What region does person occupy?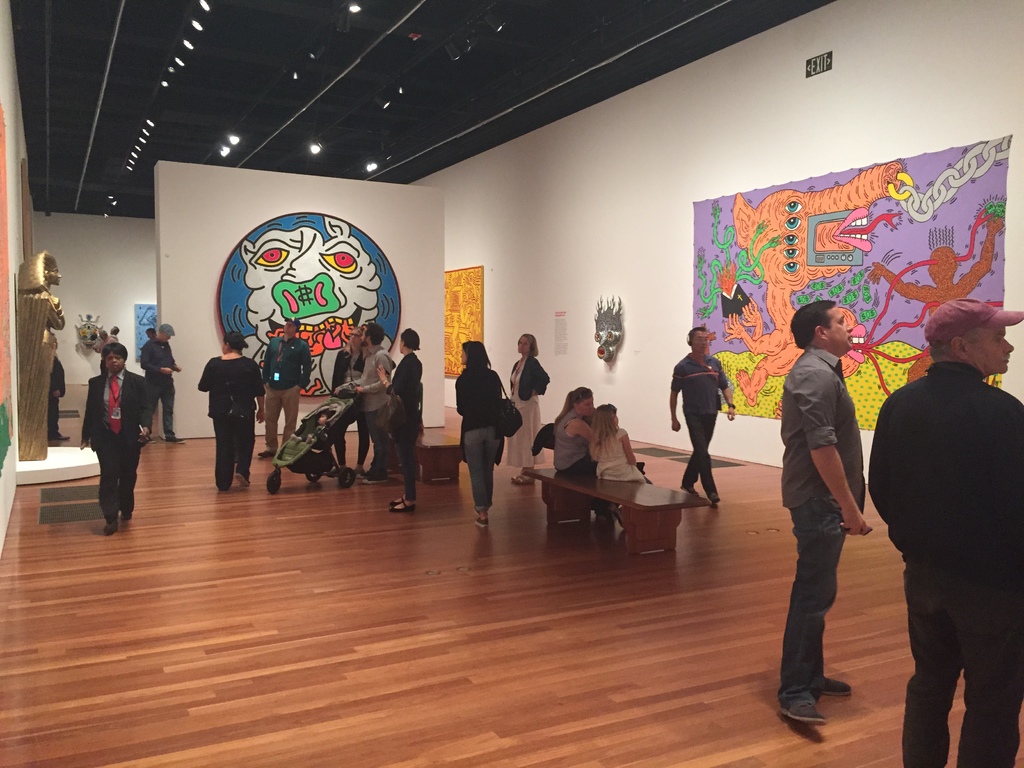
x1=76, y1=340, x2=152, y2=538.
